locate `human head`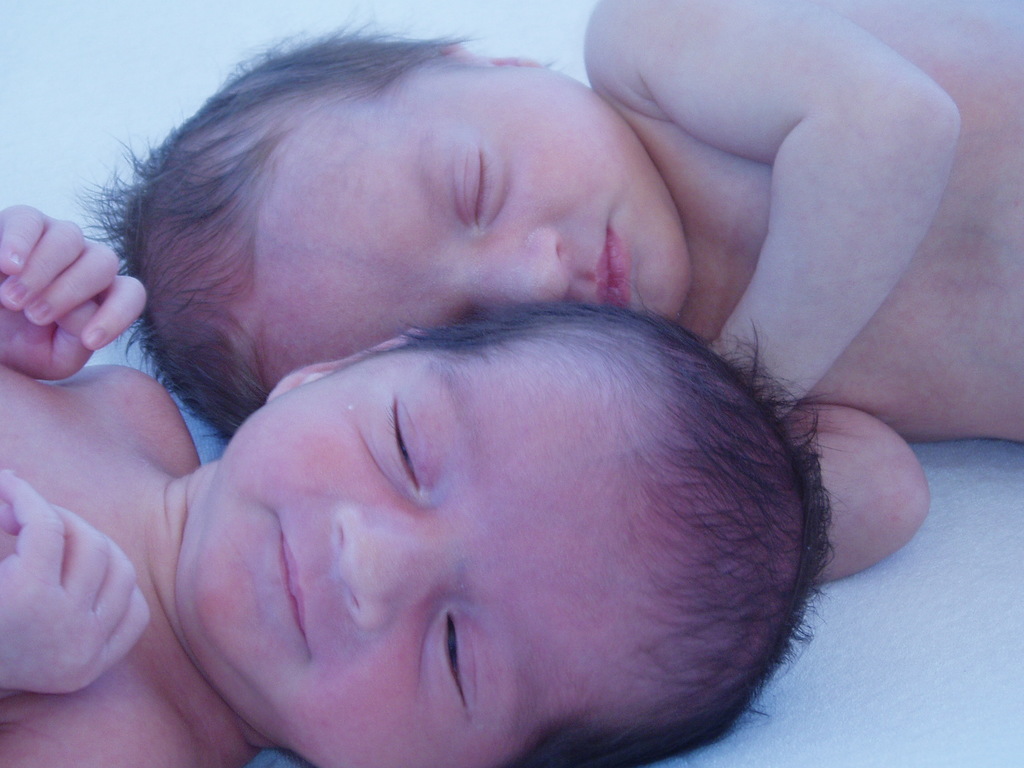
bbox=(104, 54, 701, 420)
